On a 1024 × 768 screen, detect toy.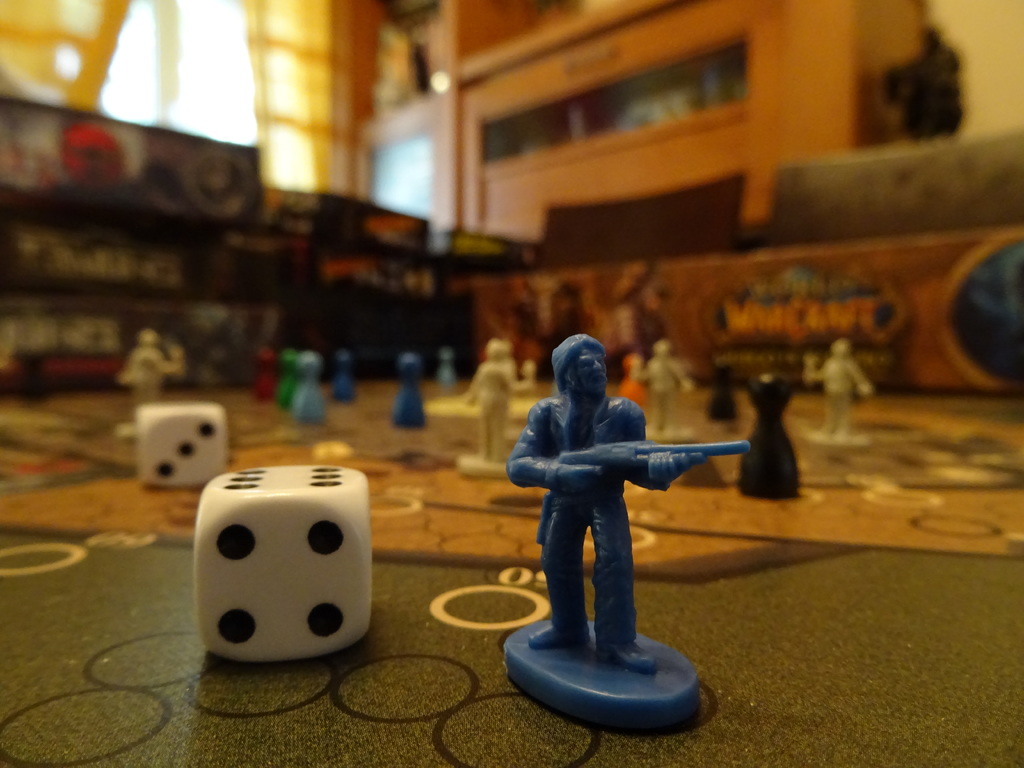
288:354:324:428.
